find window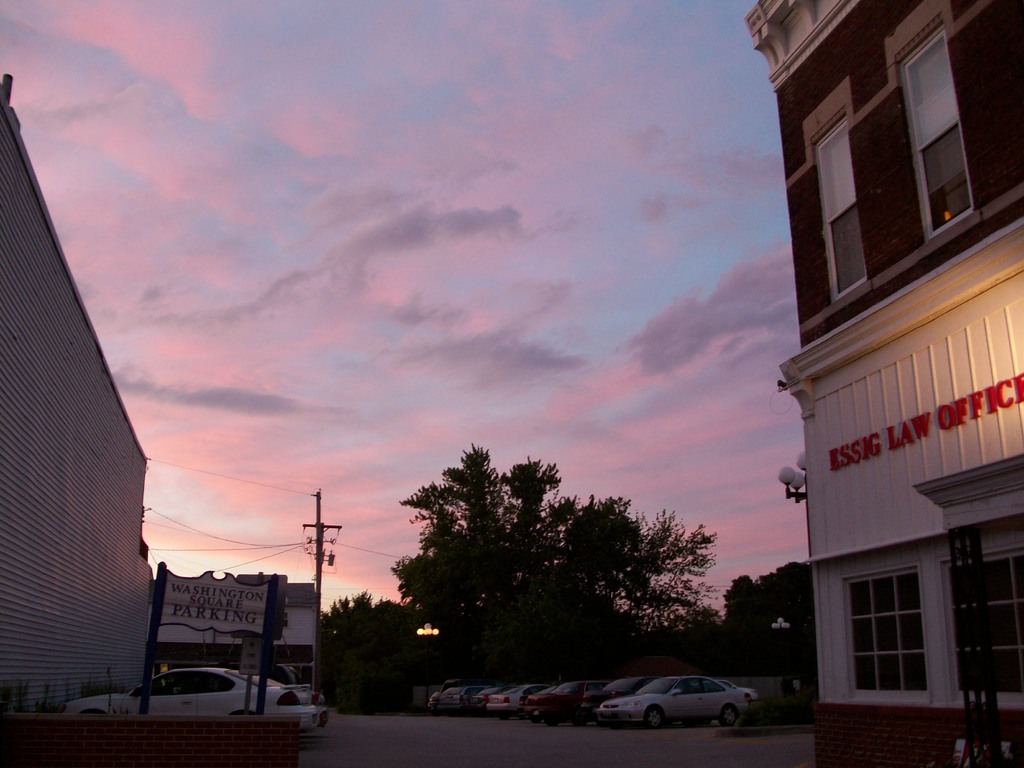
[889, 12, 976, 241]
